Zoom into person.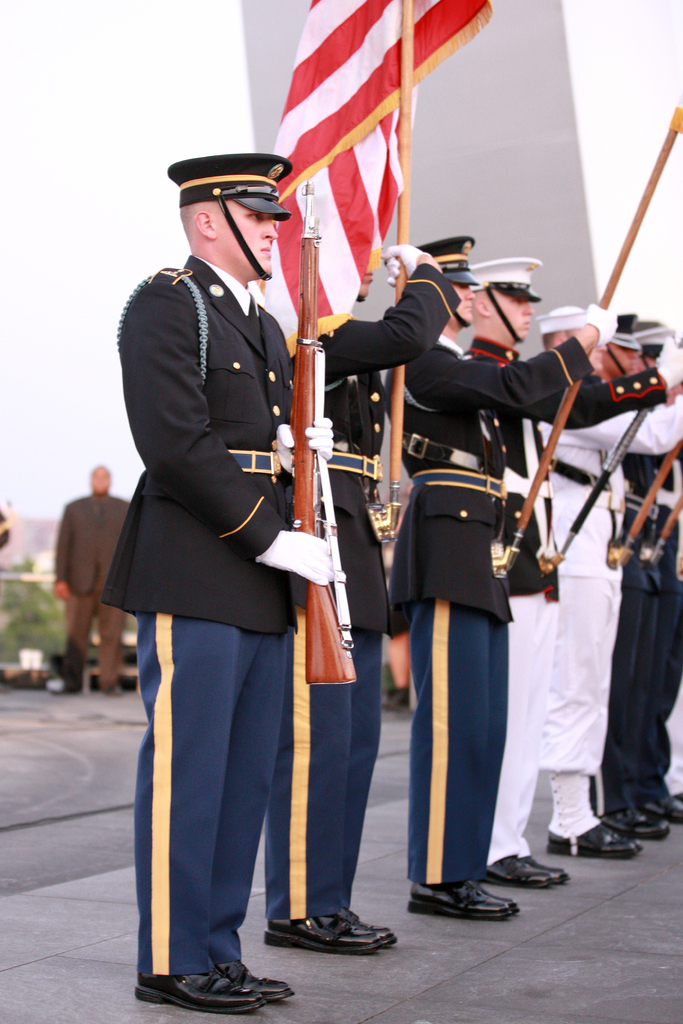
Zoom target: left=538, top=302, right=682, bottom=858.
